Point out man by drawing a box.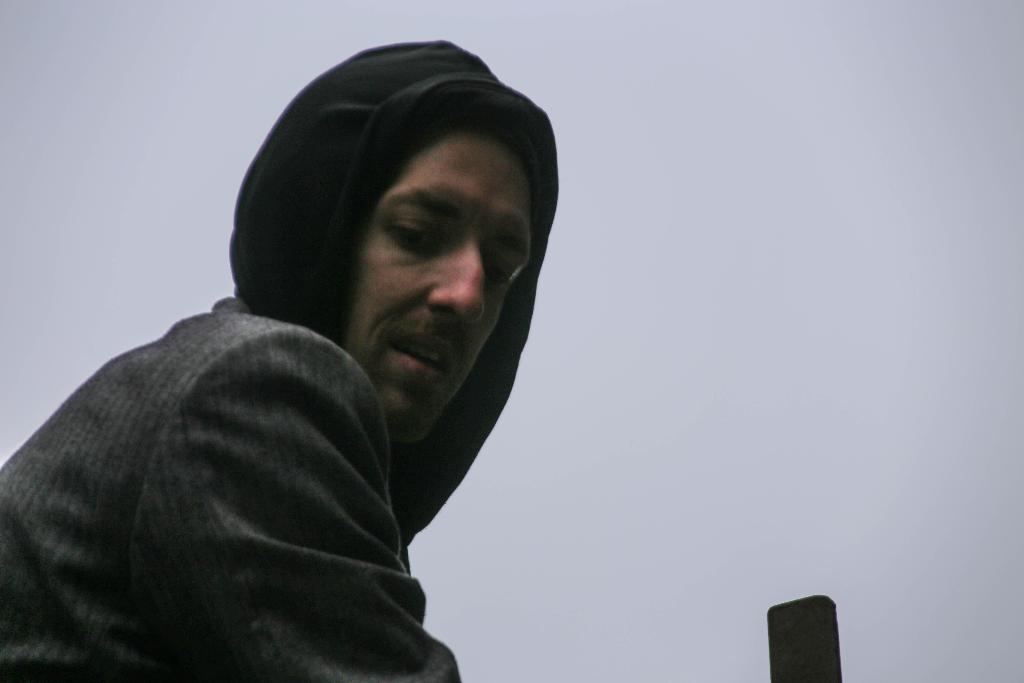
BBox(0, 39, 557, 682).
